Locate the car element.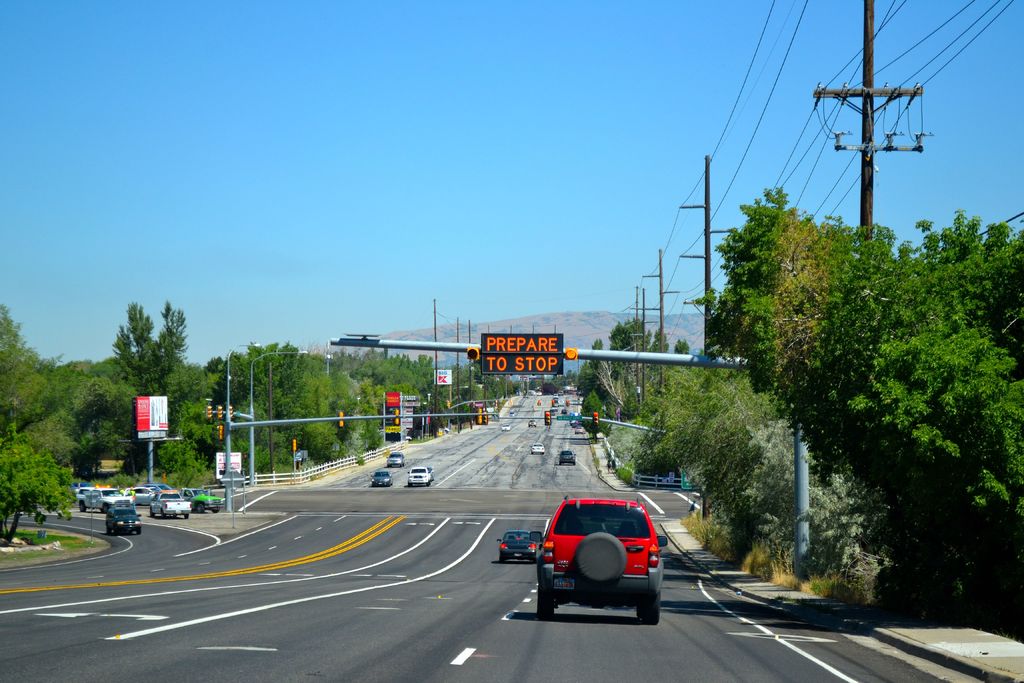
Element bbox: select_region(428, 466, 433, 479).
